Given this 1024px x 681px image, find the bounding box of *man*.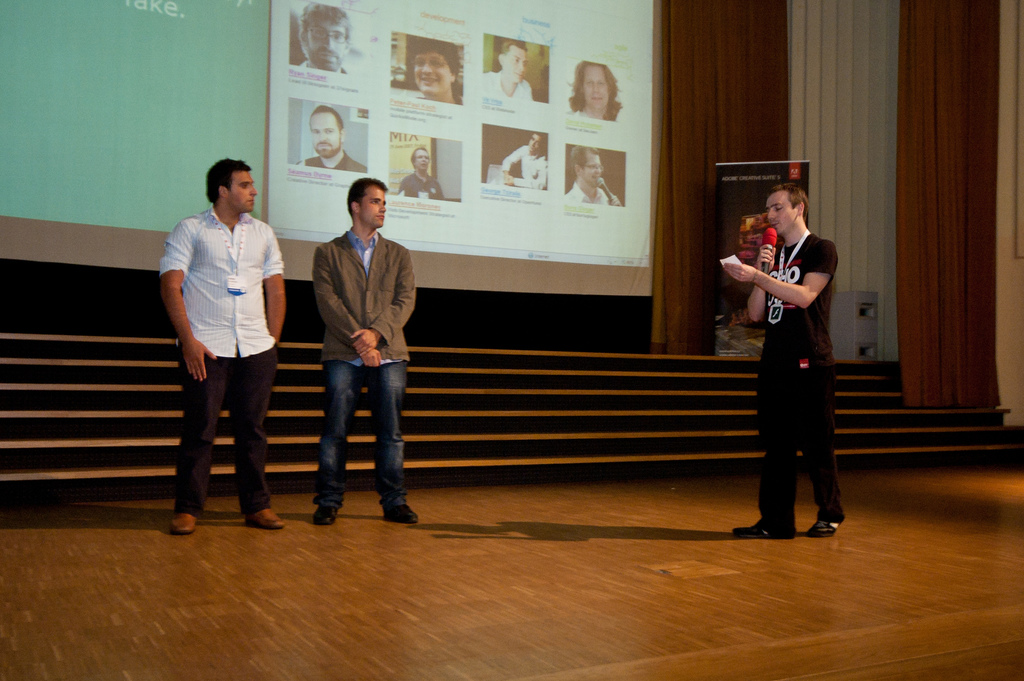
bbox=(500, 130, 544, 188).
